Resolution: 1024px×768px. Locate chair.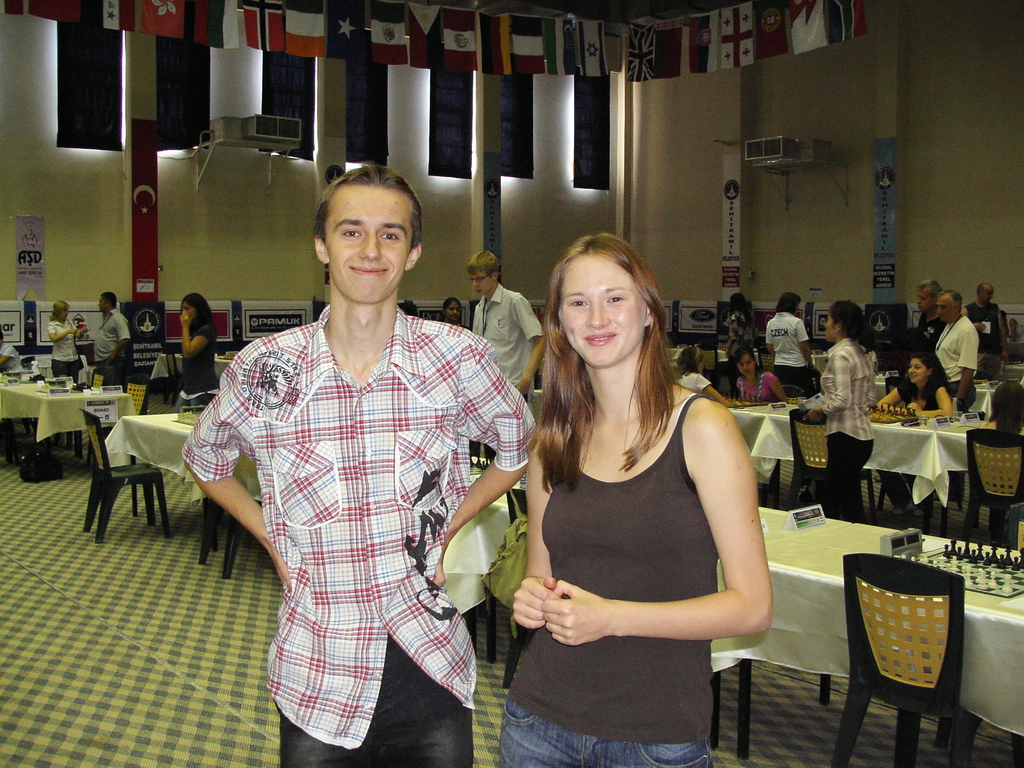
<region>161, 349, 179, 409</region>.
